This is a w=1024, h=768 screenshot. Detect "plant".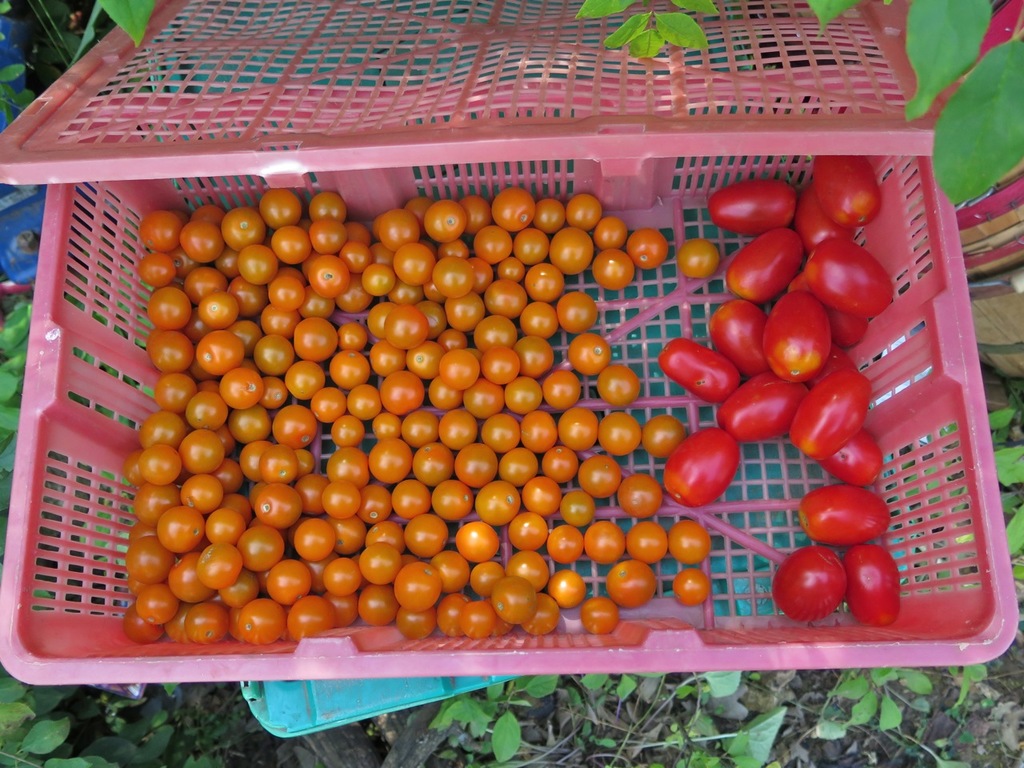
x1=0 y1=293 x2=39 y2=530.
